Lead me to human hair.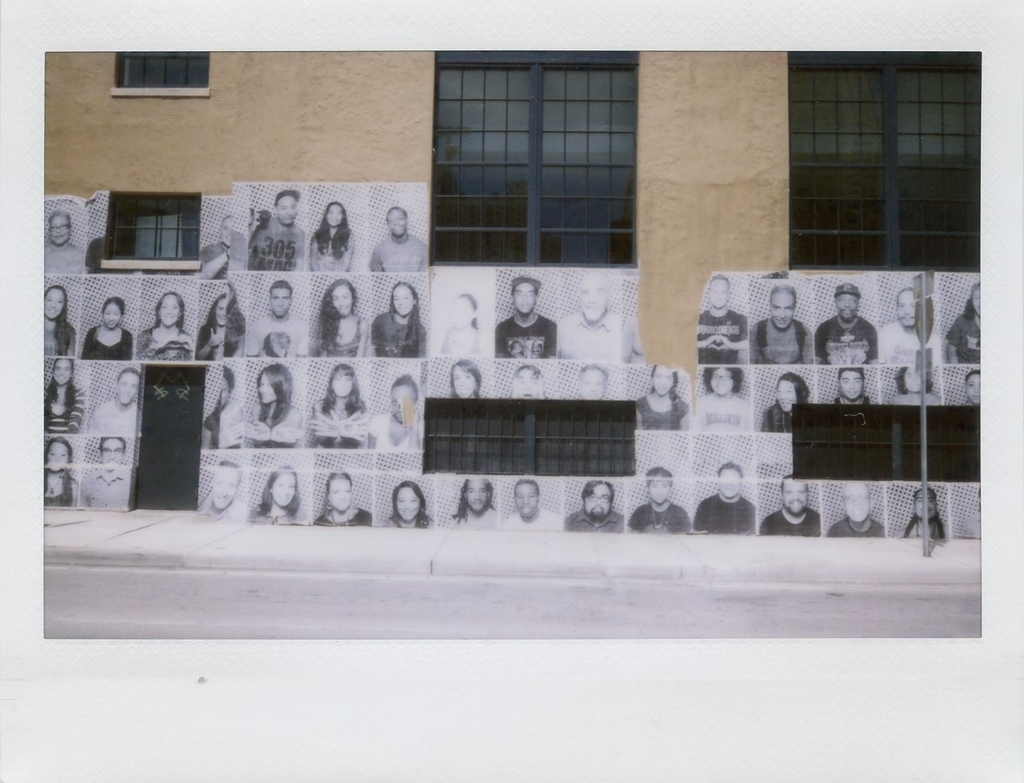
Lead to BBox(391, 481, 428, 523).
